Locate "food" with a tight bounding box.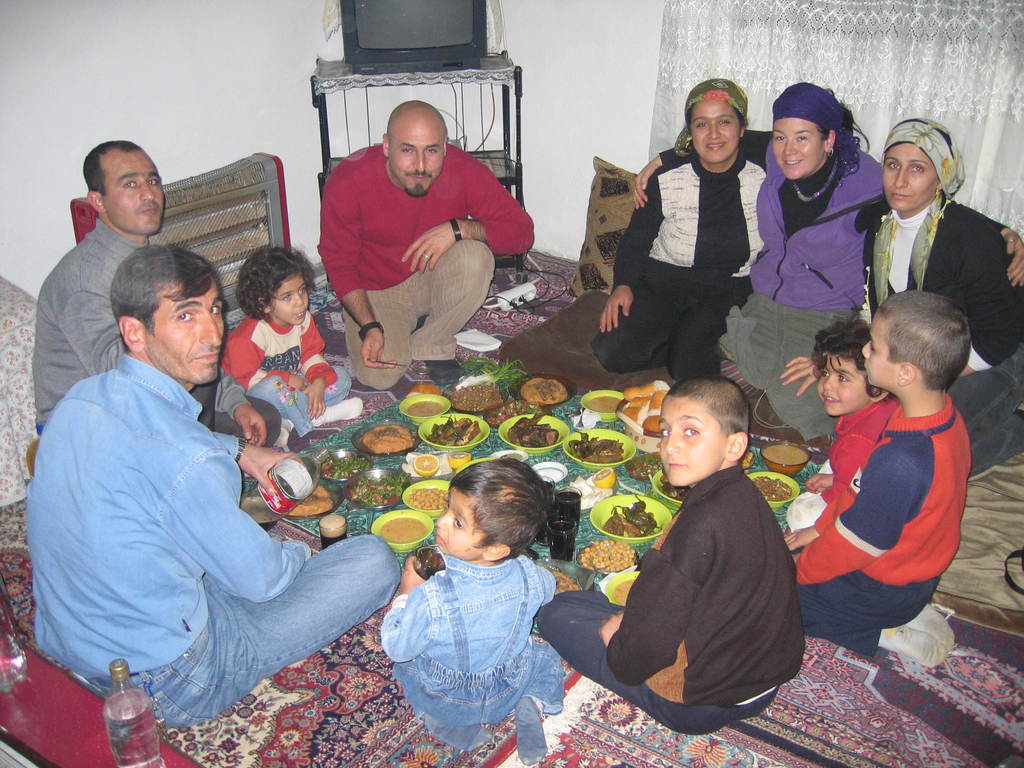
x1=406 y1=486 x2=459 y2=511.
